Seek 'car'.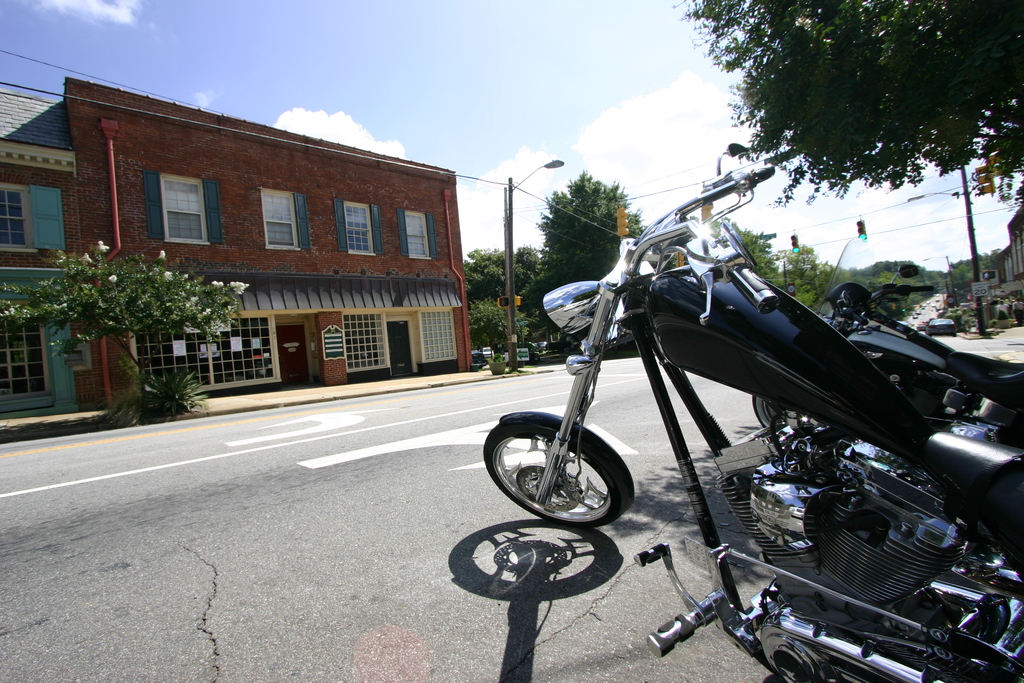
bbox(931, 317, 957, 334).
